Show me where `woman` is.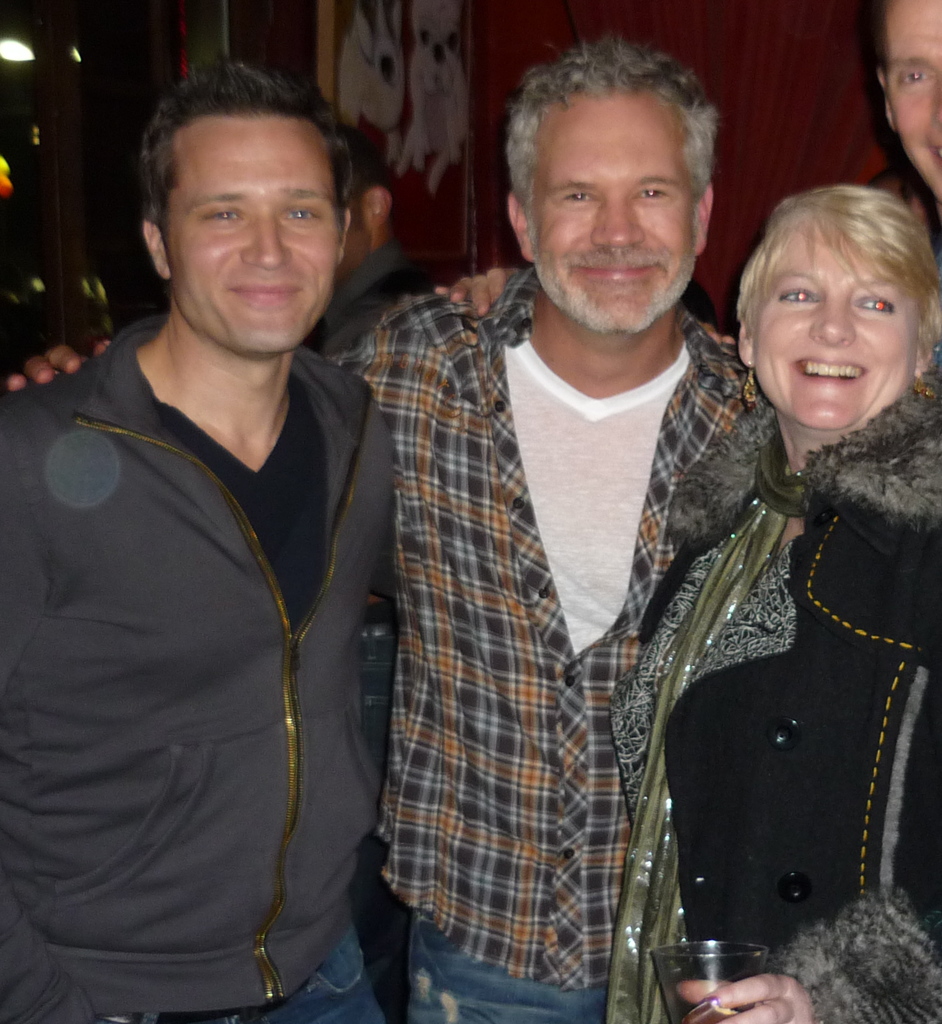
`woman` is at BBox(606, 182, 929, 1023).
